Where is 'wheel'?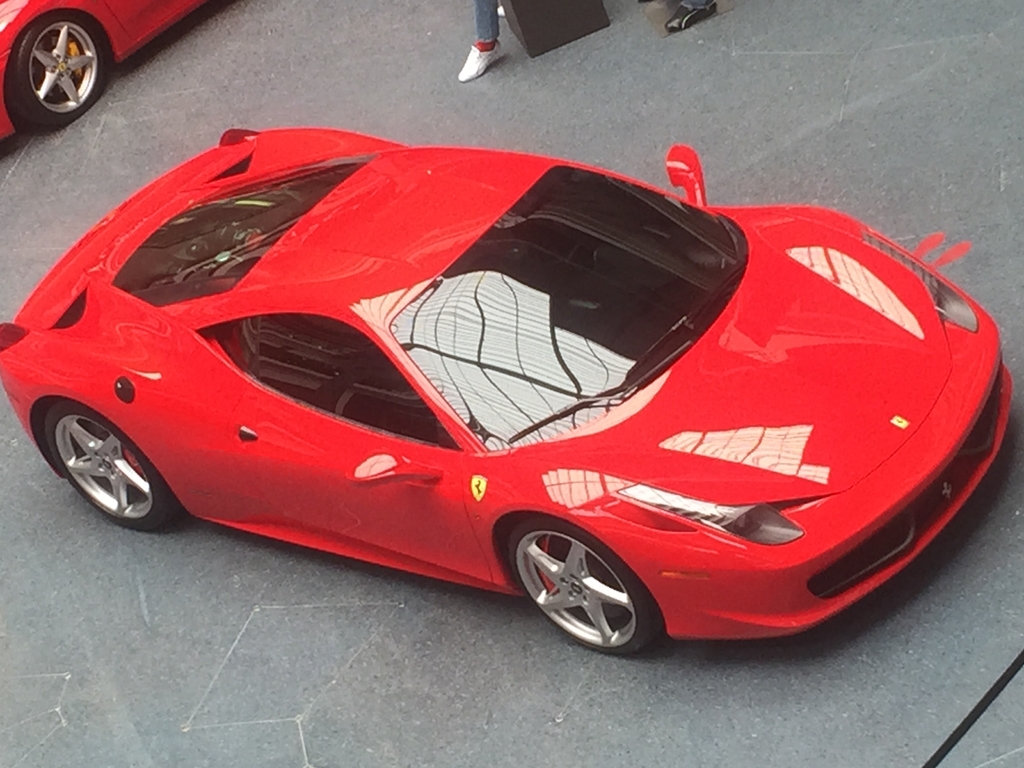
513 531 648 652.
